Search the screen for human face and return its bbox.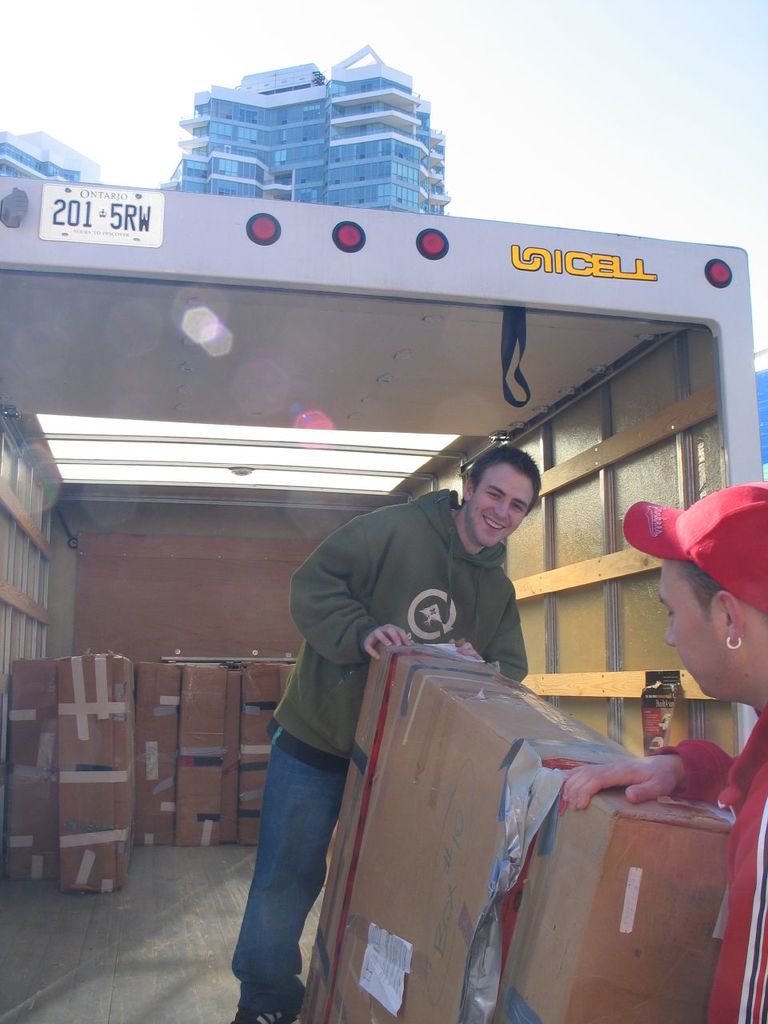
Found: (658, 561, 725, 697).
